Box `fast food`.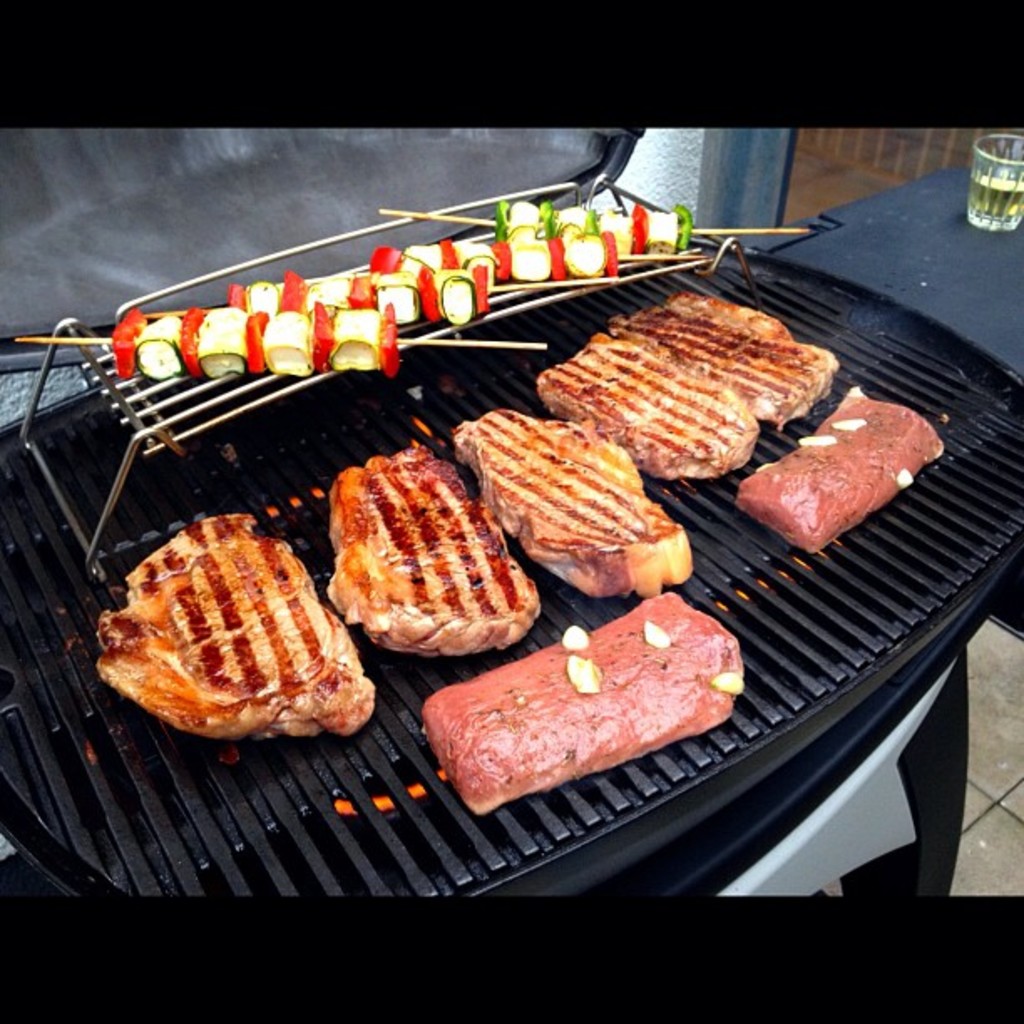
x1=311 y1=301 x2=328 y2=375.
